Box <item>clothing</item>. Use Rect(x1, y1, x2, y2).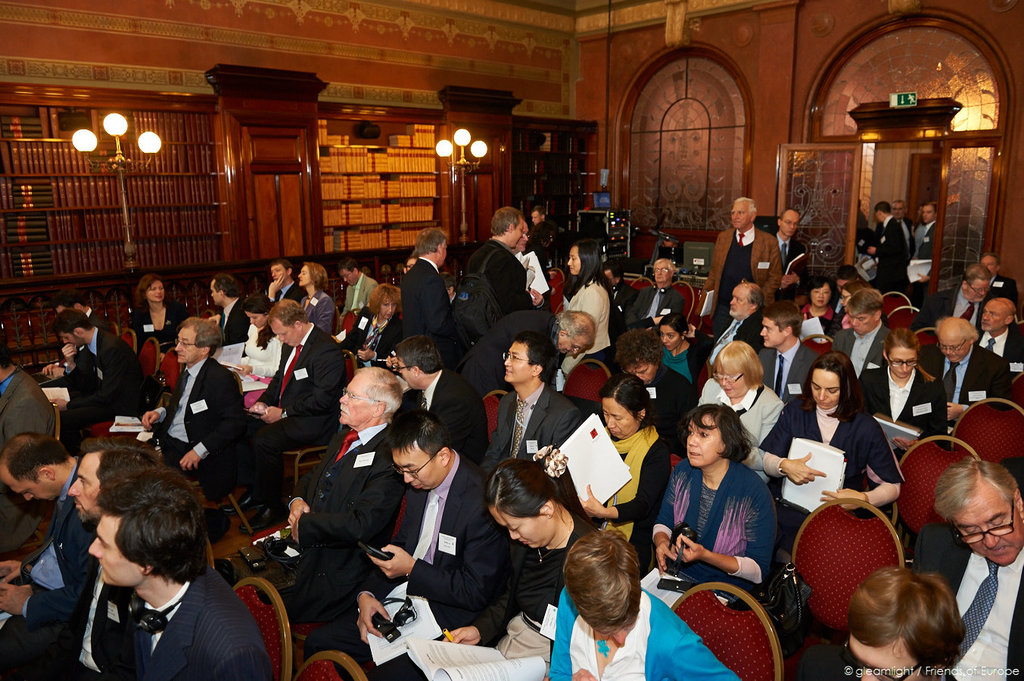
Rect(913, 217, 932, 297).
